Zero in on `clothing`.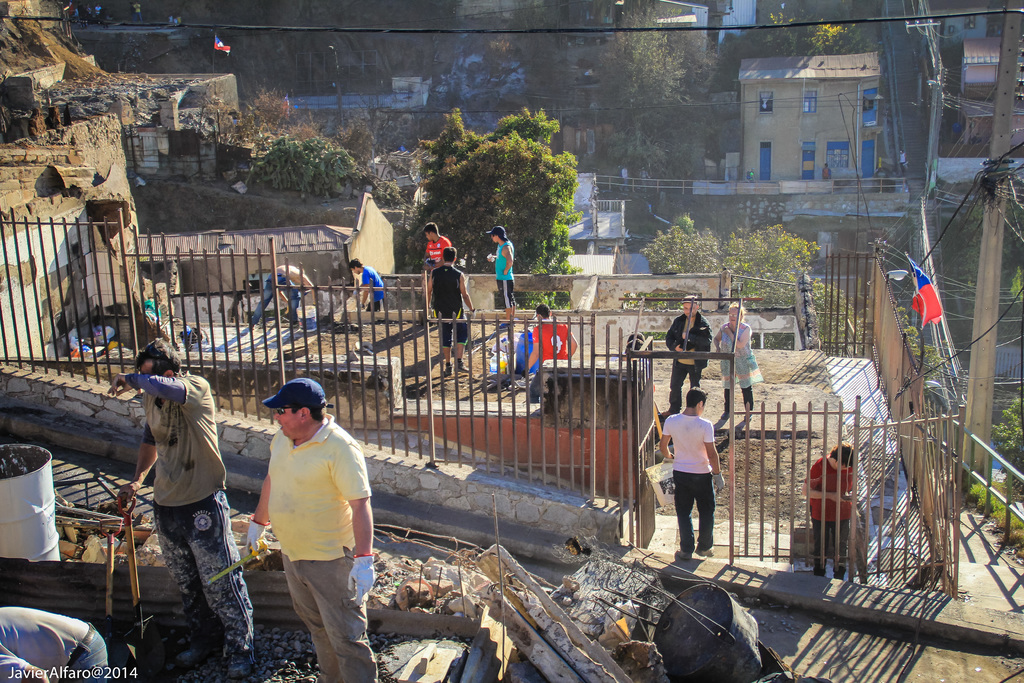
Zeroed in: rect(808, 524, 847, 580).
